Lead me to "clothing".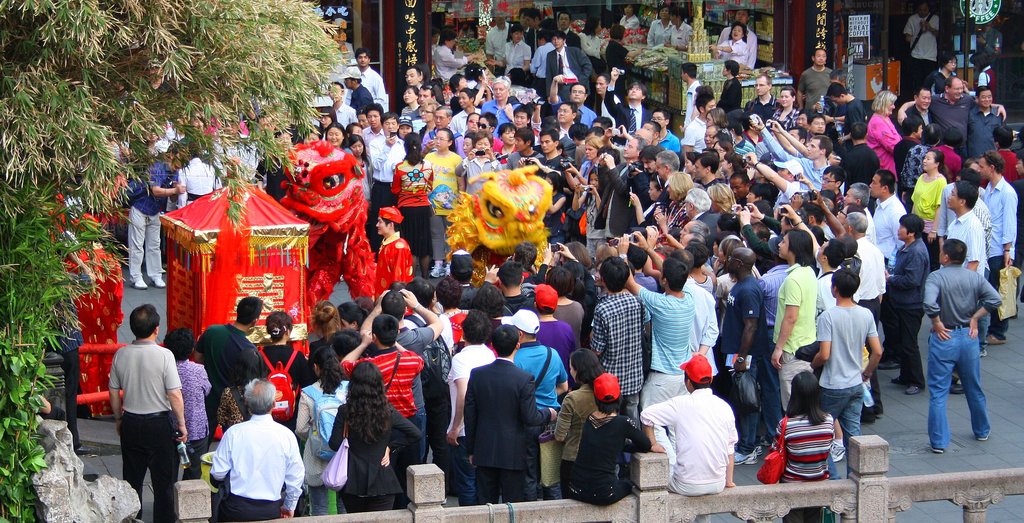
Lead to Rect(487, 138, 508, 155).
